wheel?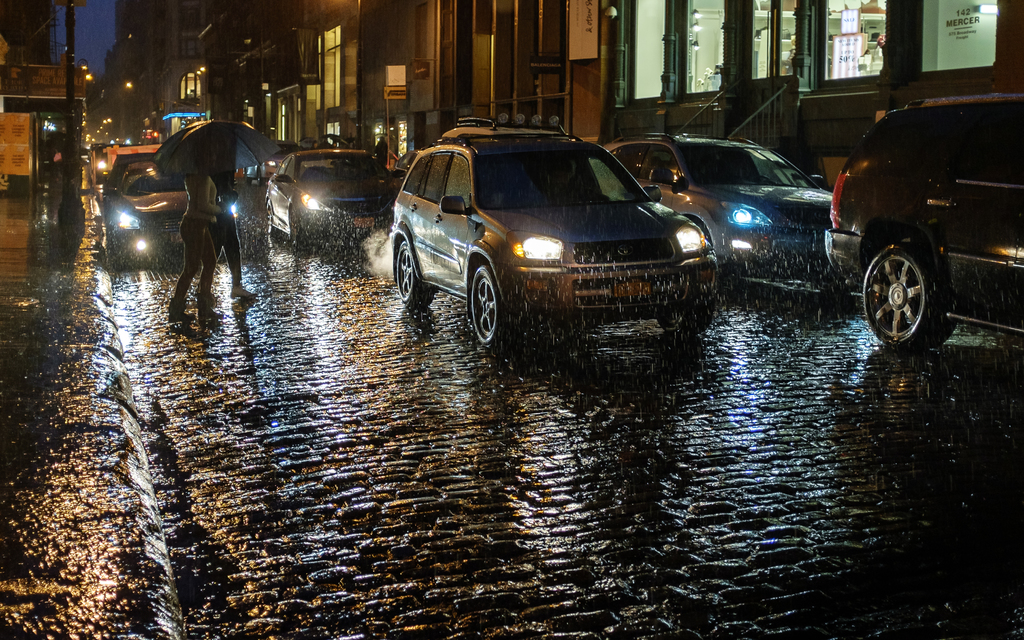
left=266, top=203, right=279, bottom=237
